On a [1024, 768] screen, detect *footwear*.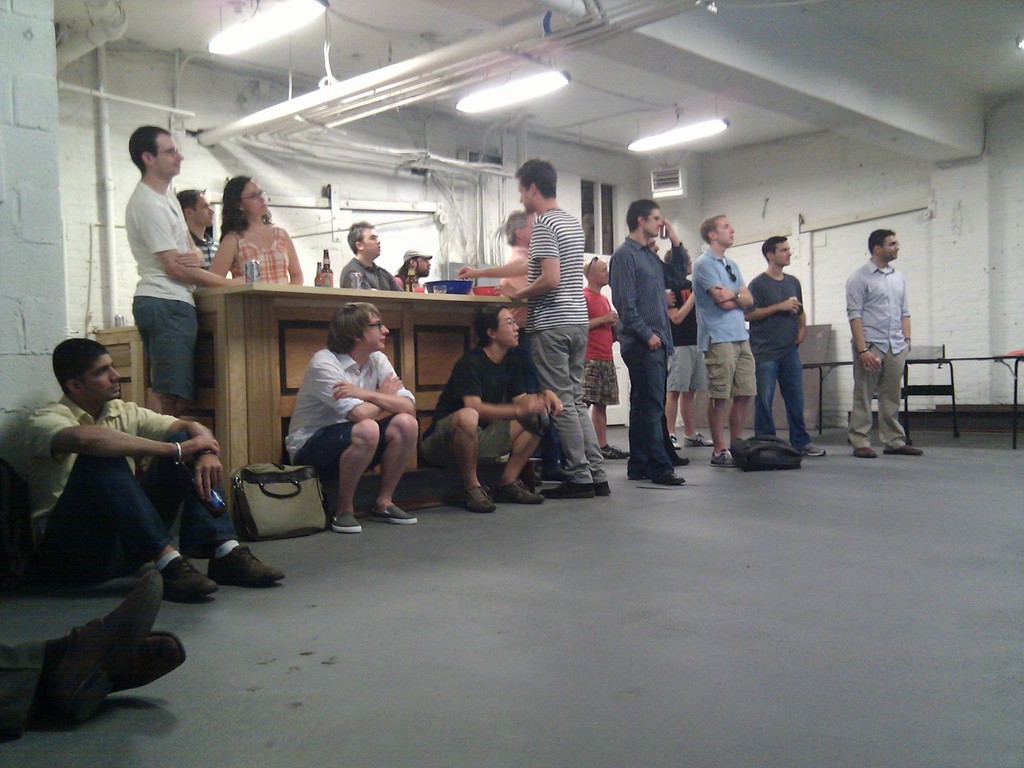
[456,486,498,515].
